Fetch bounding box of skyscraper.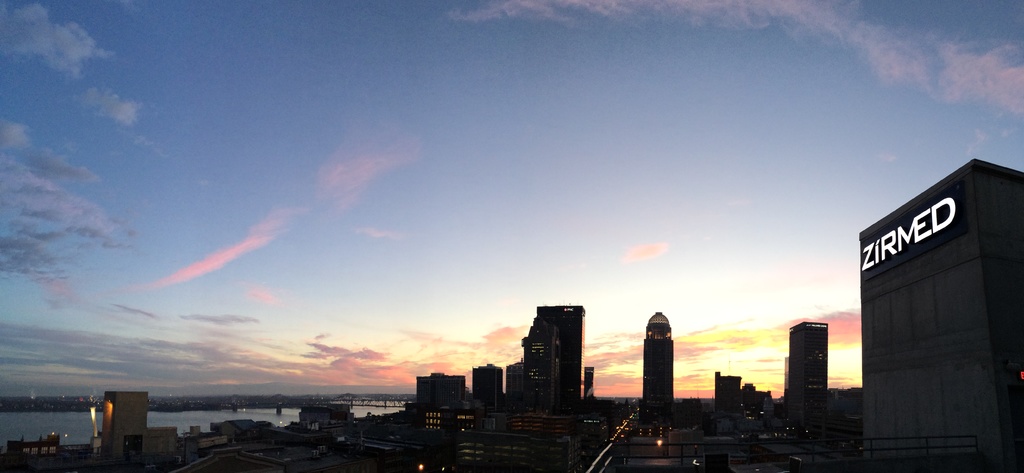
Bbox: [859, 162, 1023, 472].
